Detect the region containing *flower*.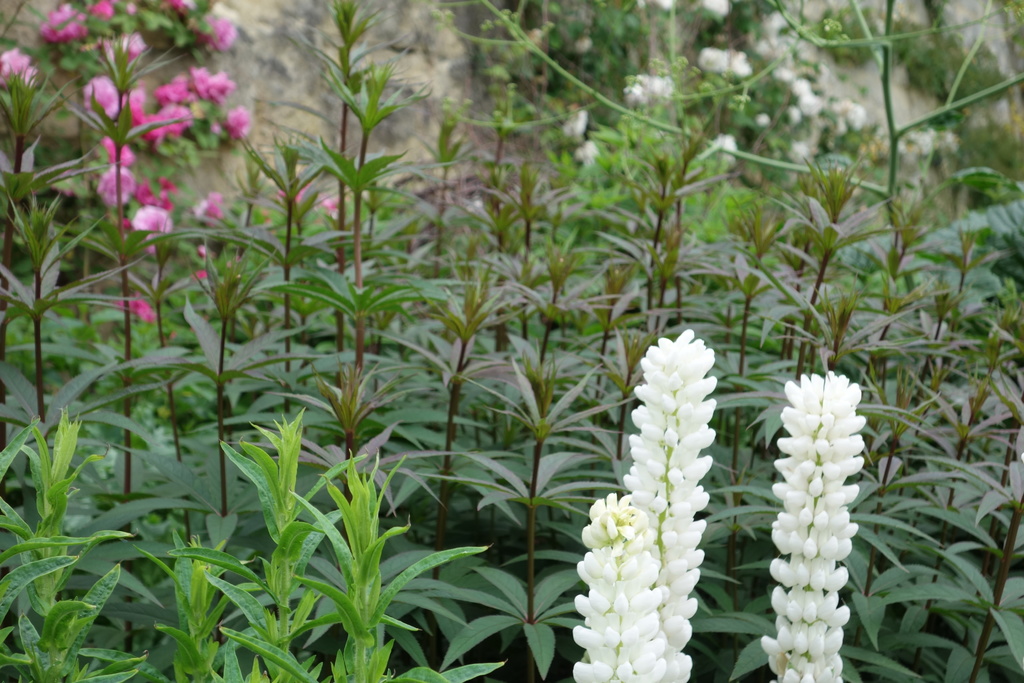
{"x1": 761, "y1": 370, "x2": 866, "y2": 681}.
